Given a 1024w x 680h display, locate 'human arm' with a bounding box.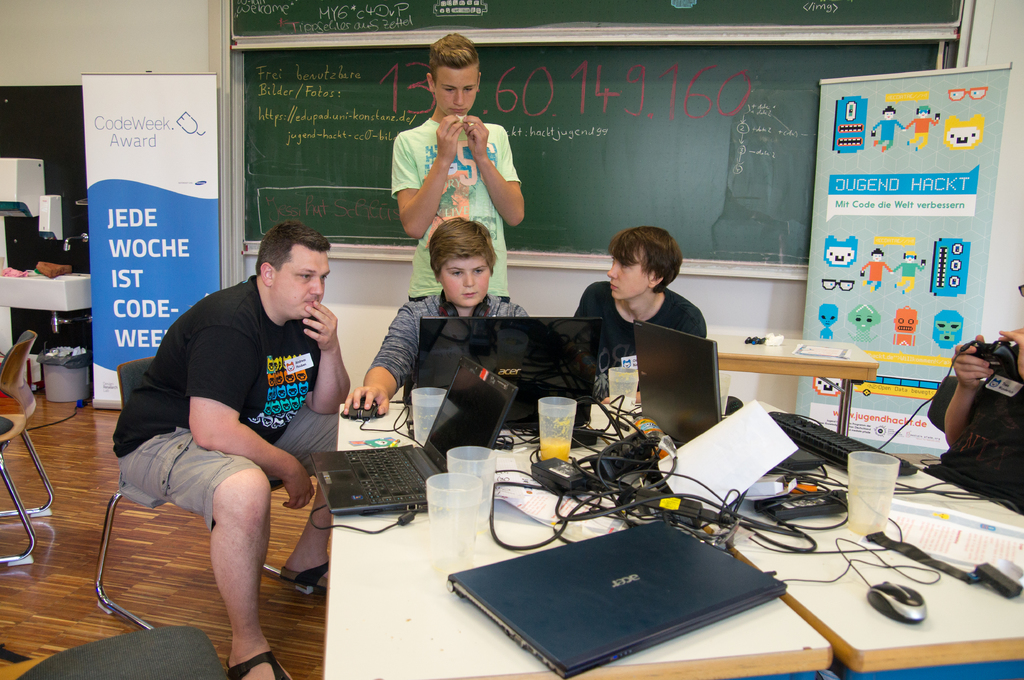
Located: <region>929, 329, 1020, 485</region>.
